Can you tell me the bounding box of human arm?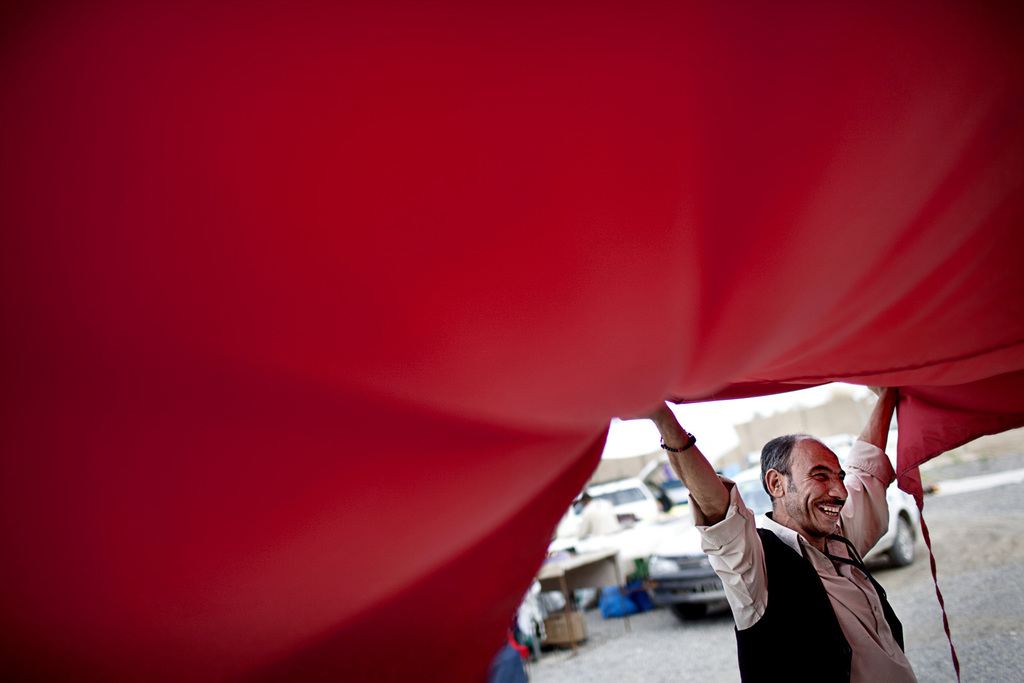
[619,396,763,625].
